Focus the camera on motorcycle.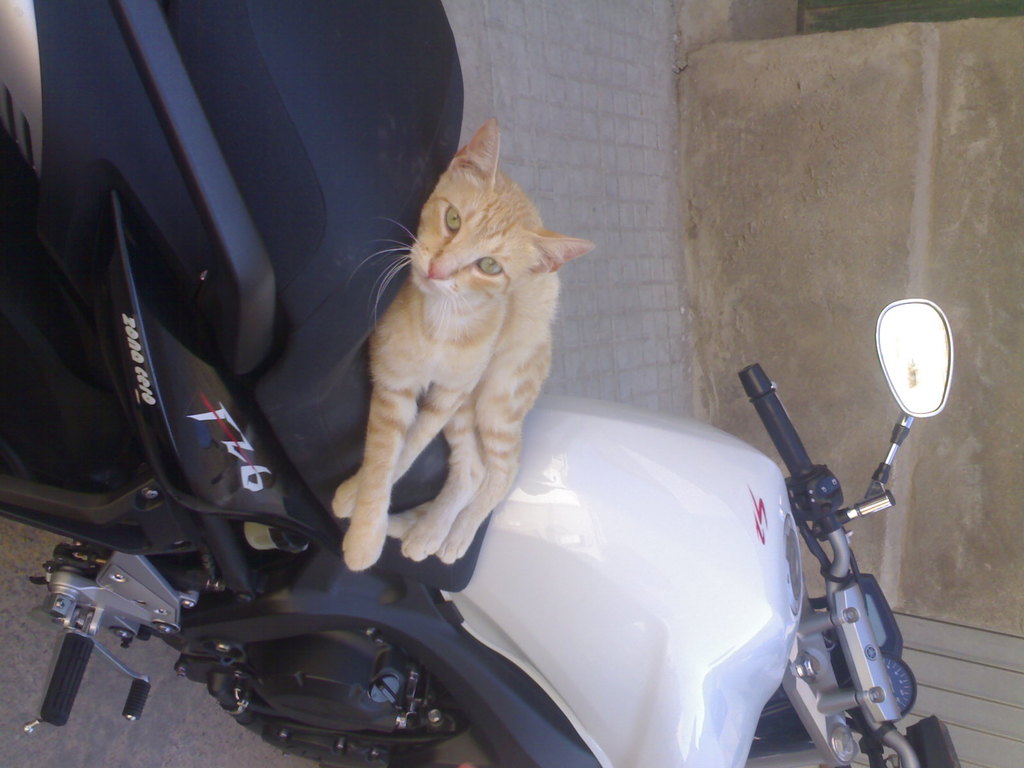
Focus region: <region>0, 0, 956, 765</region>.
